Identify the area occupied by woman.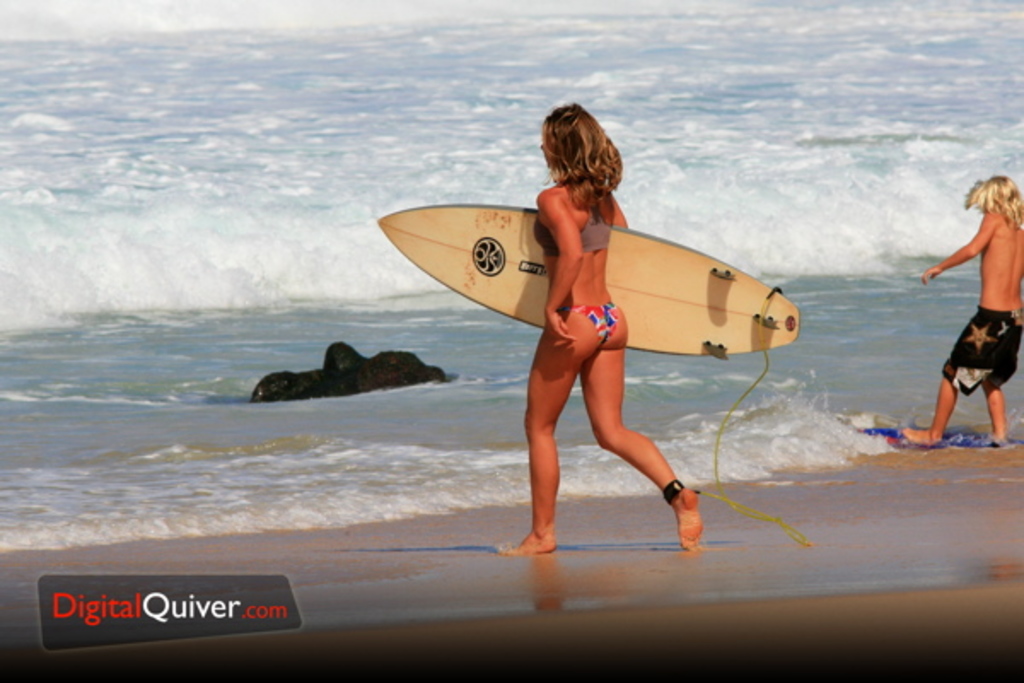
Area: (left=498, top=90, right=713, bottom=552).
